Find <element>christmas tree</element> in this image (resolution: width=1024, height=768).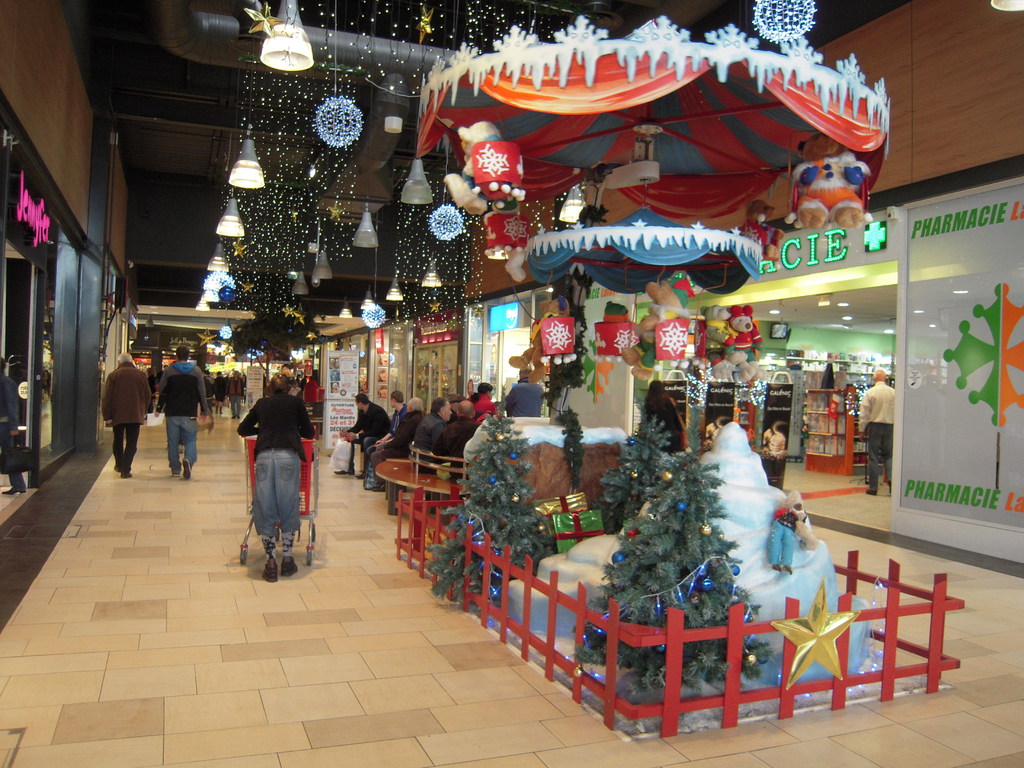
(x1=604, y1=414, x2=703, y2=532).
